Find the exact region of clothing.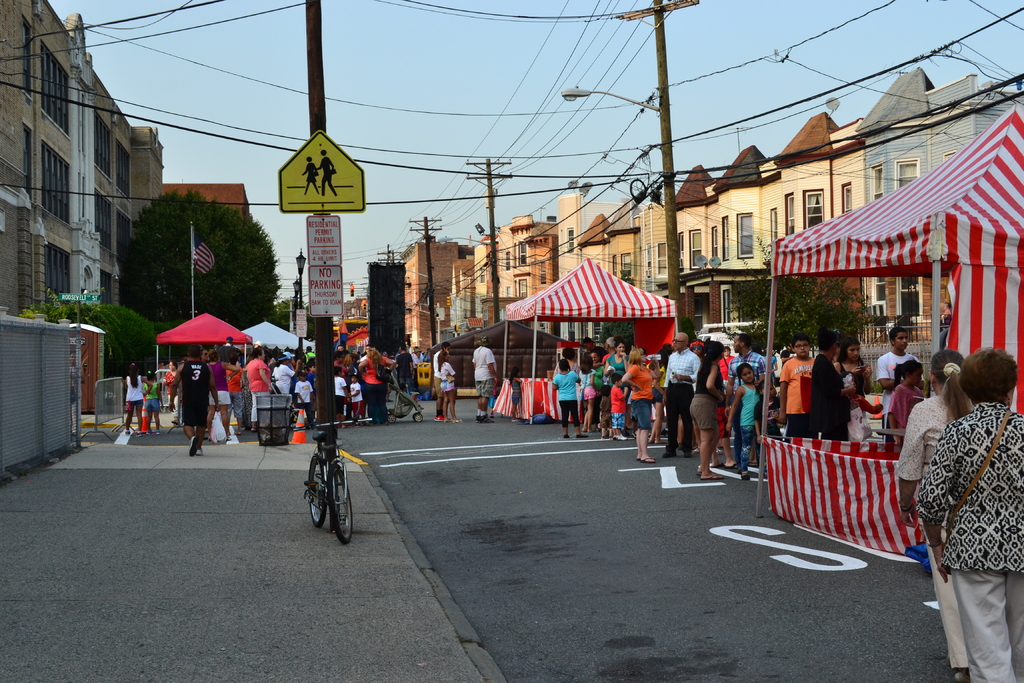
Exact region: [472,349,500,396].
